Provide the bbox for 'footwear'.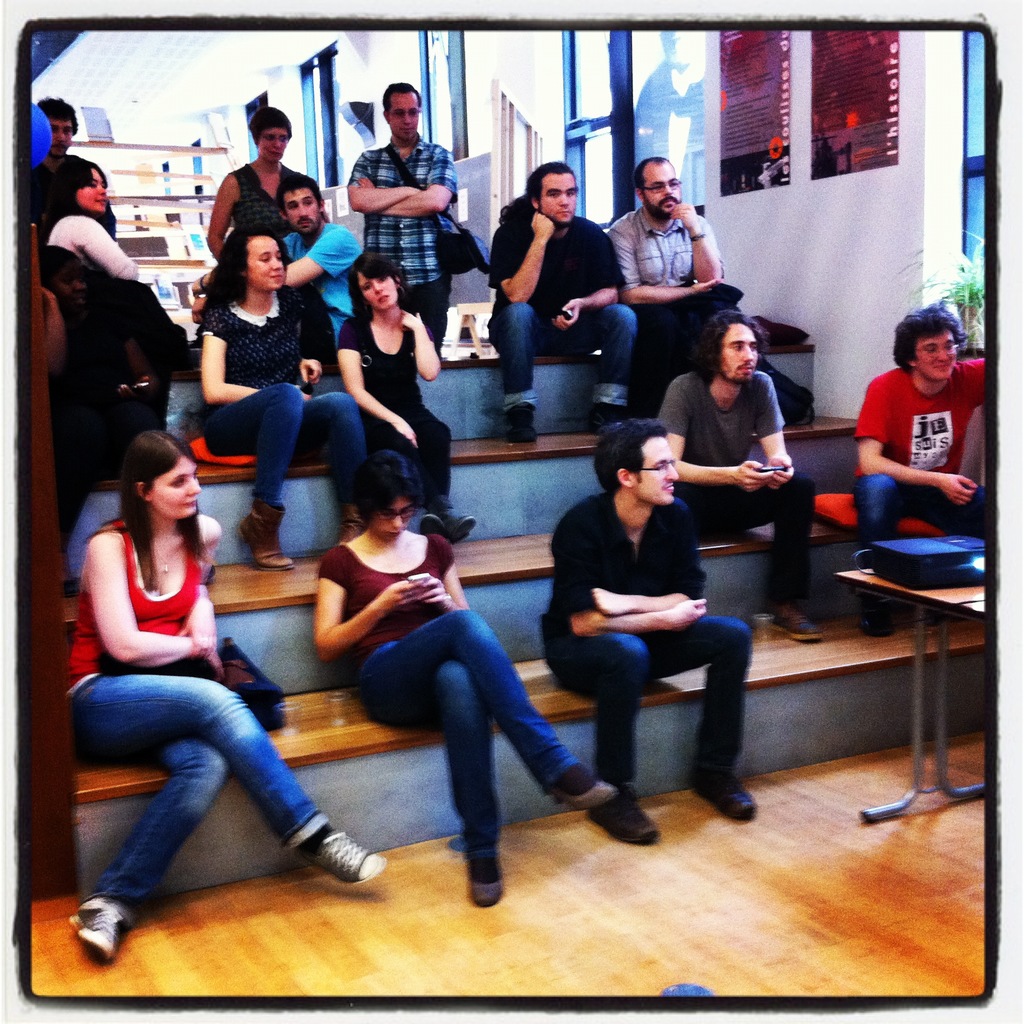
<box>541,767,617,816</box>.
